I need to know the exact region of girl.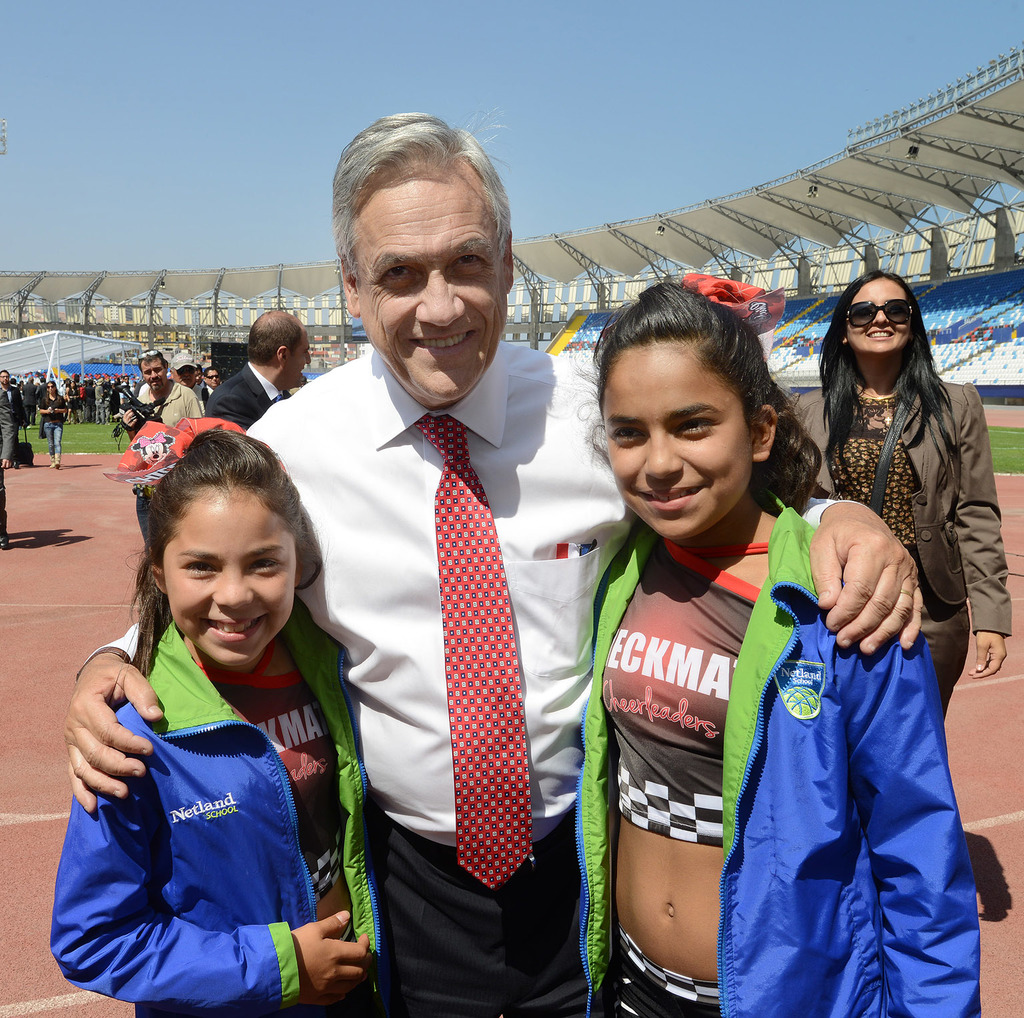
Region: select_region(51, 420, 387, 1017).
